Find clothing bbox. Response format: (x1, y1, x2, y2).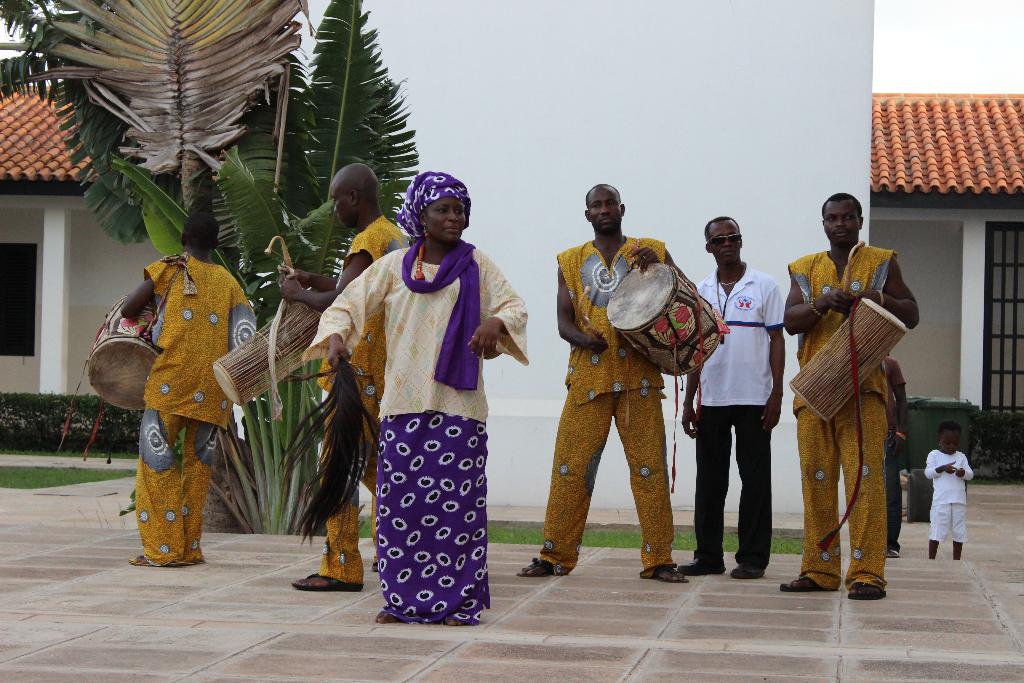
(305, 224, 540, 636).
